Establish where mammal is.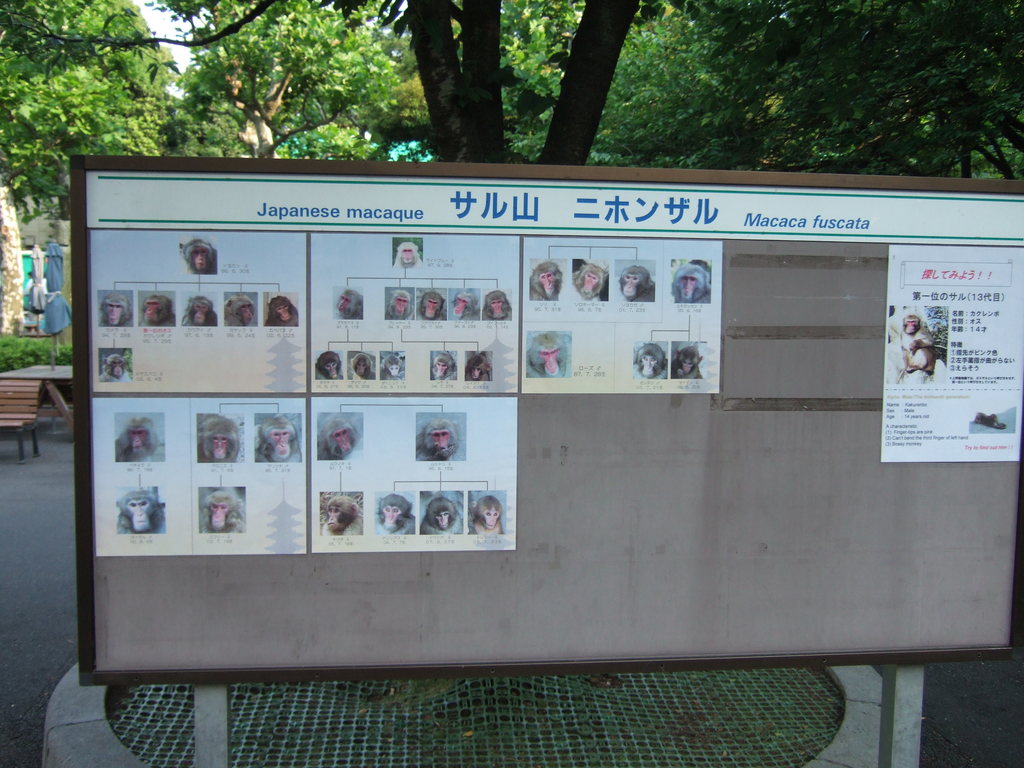
Established at bbox=(252, 415, 300, 465).
